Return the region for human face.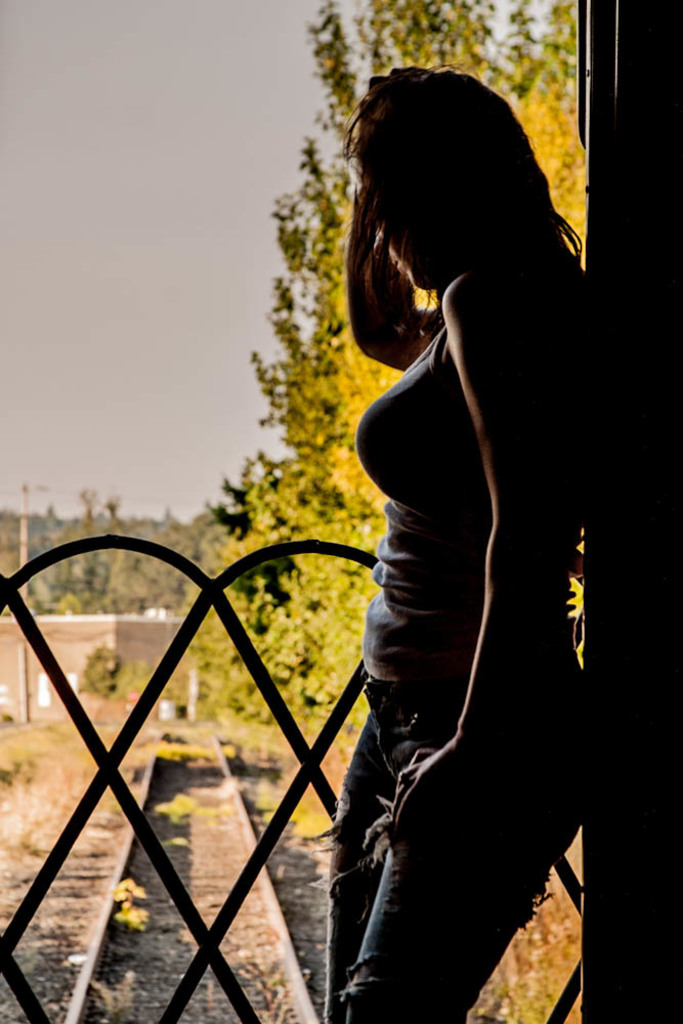
<region>358, 170, 429, 289</region>.
